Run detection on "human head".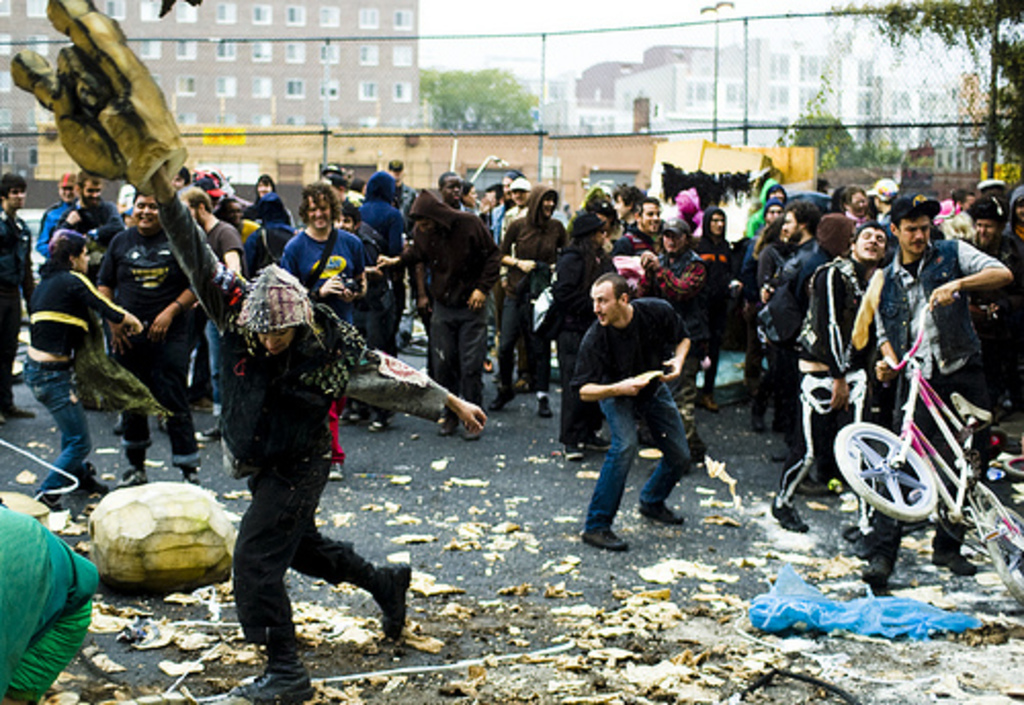
Result: {"x1": 702, "y1": 209, "x2": 725, "y2": 238}.
